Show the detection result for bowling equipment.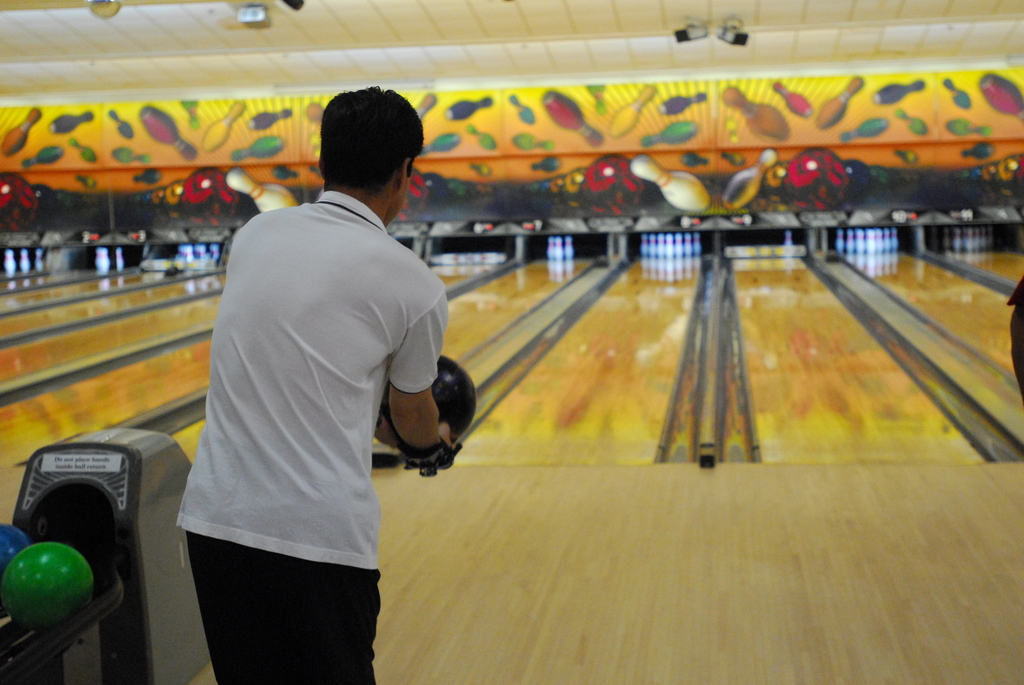
bbox(721, 150, 747, 164).
